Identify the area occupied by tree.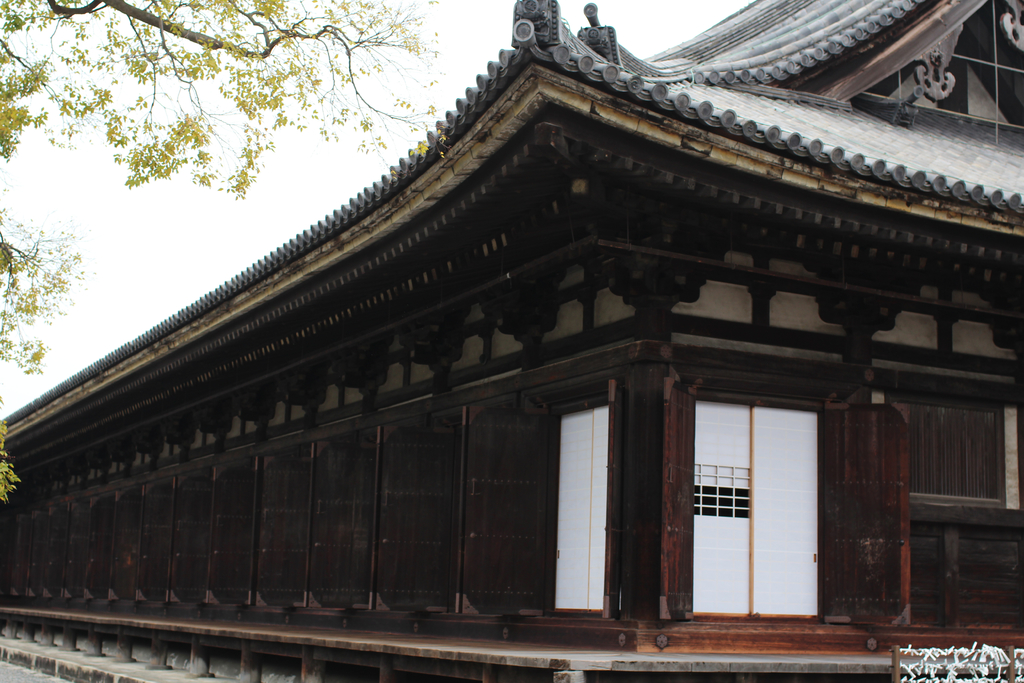
Area: (0, 0, 456, 503).
